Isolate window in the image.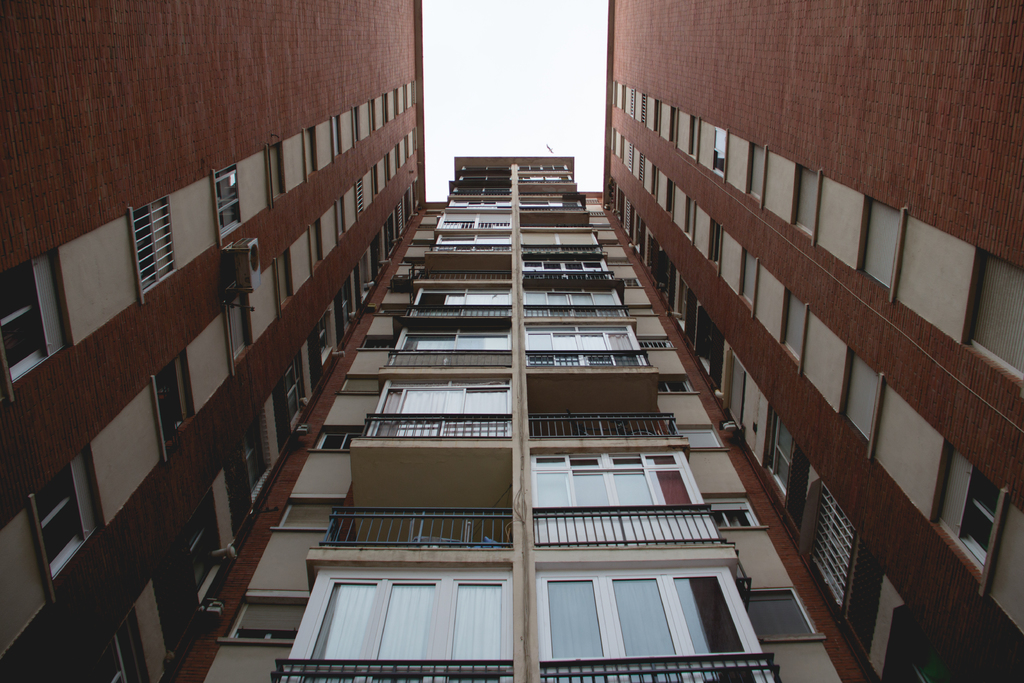
Isolated region: crop(522, 320, 646, 372).
